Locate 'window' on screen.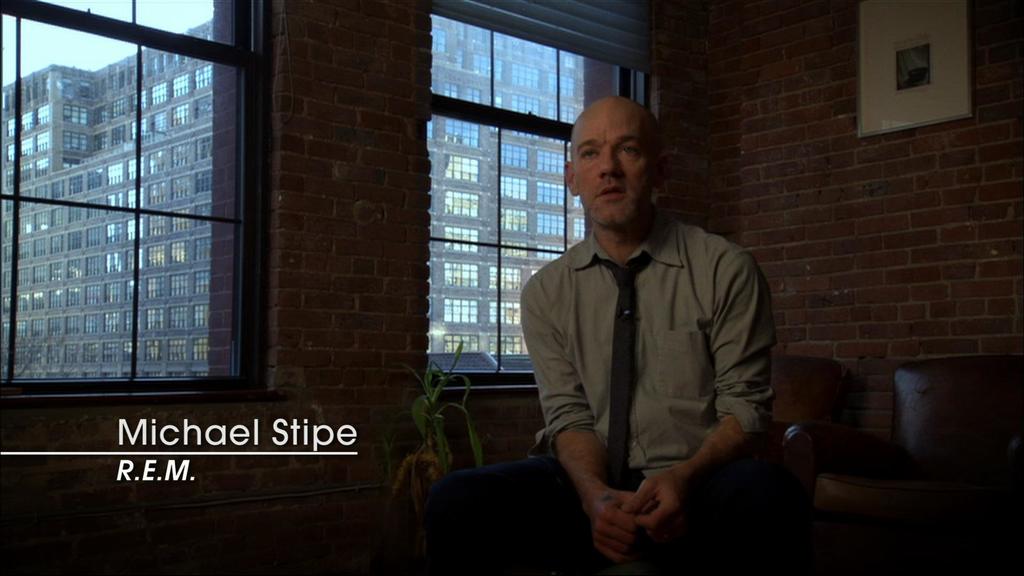
On screen at 424,118,484,153.
